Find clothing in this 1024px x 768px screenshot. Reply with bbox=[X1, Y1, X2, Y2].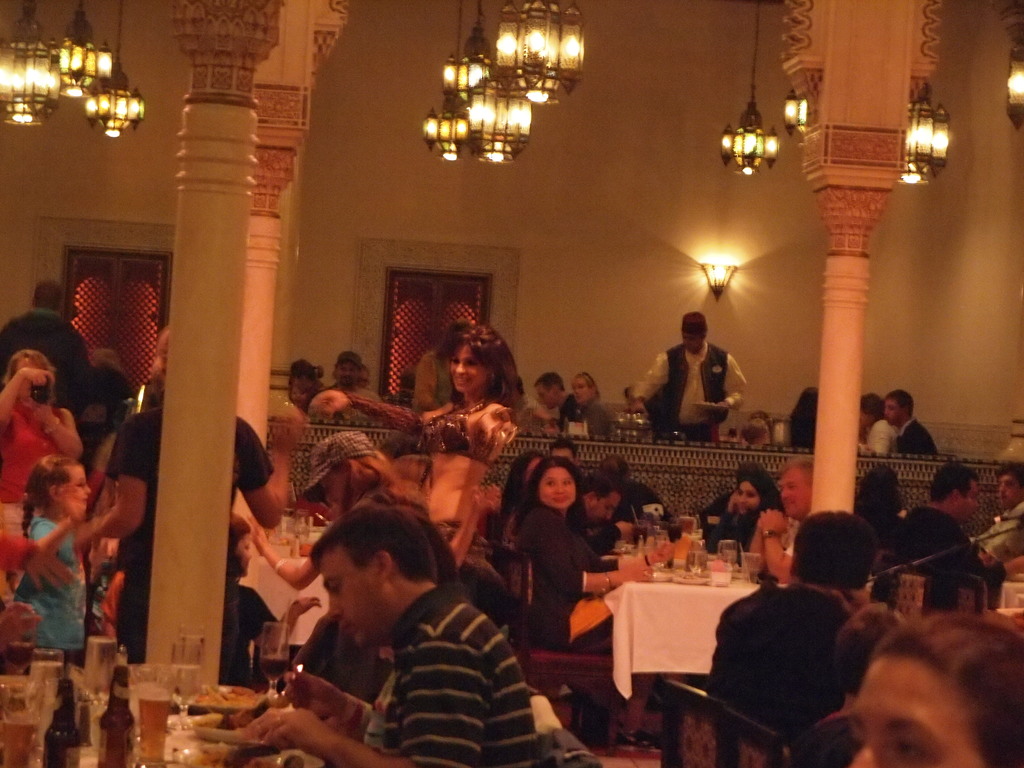
bbox=[17, 514, 97, 676].
